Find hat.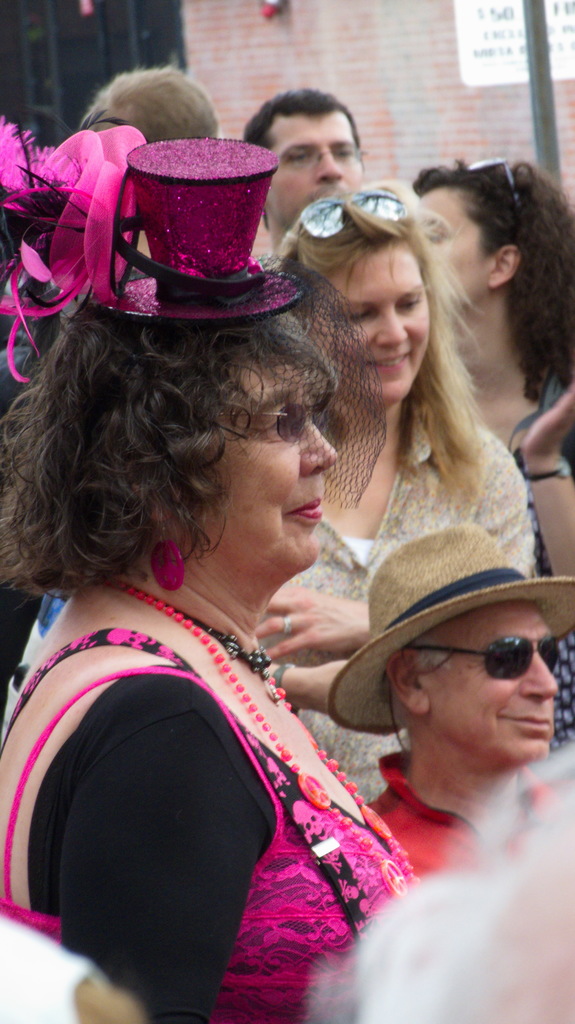
crop(84, 132, 301, 330).
